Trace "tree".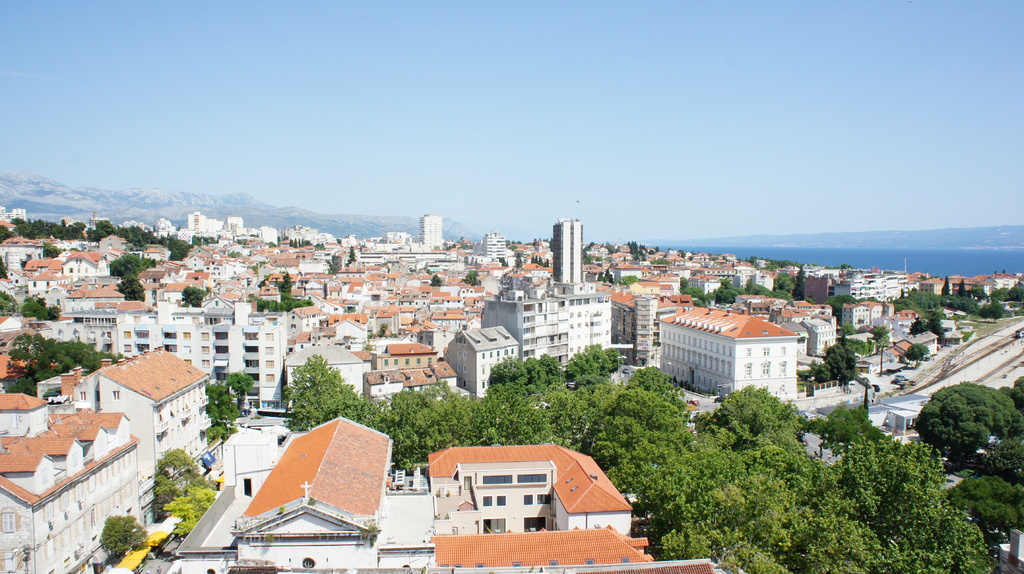
Traced to crop(680, 288, 701, 302).
